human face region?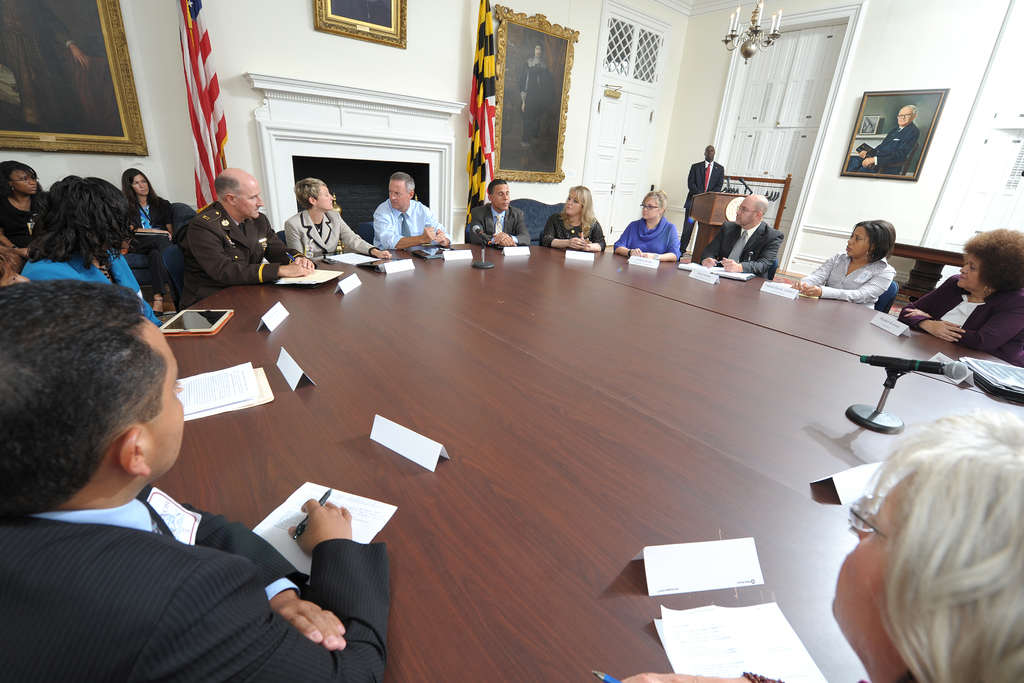
crop(640, 196, 659, 218)
